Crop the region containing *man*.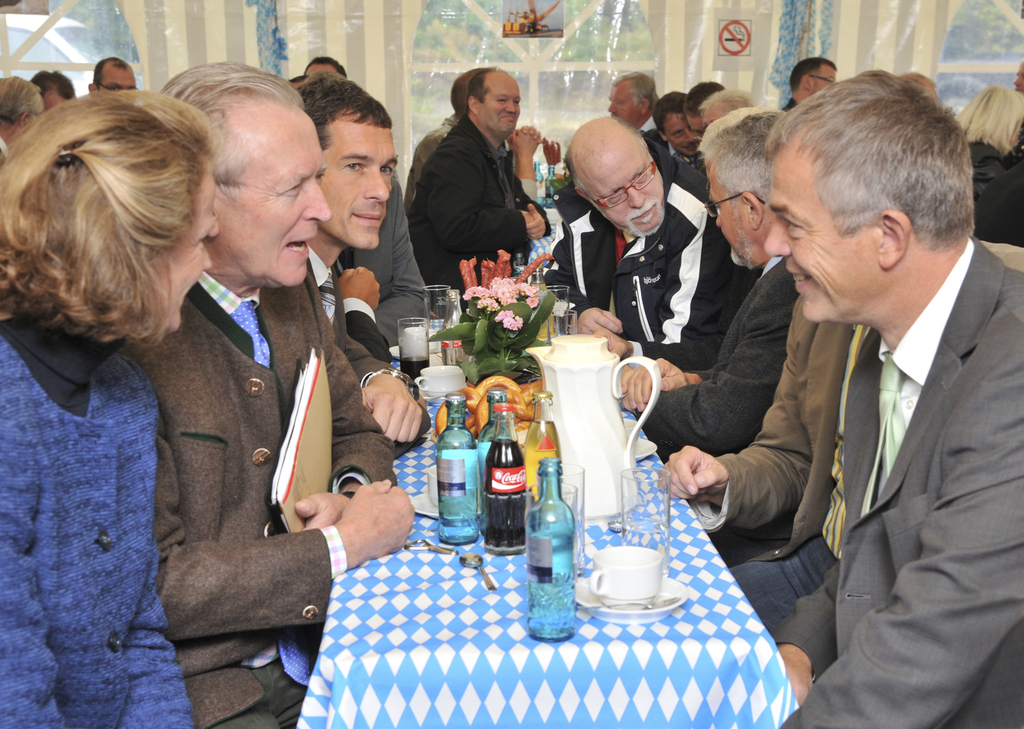
Crop region: [29,68,81,108].
